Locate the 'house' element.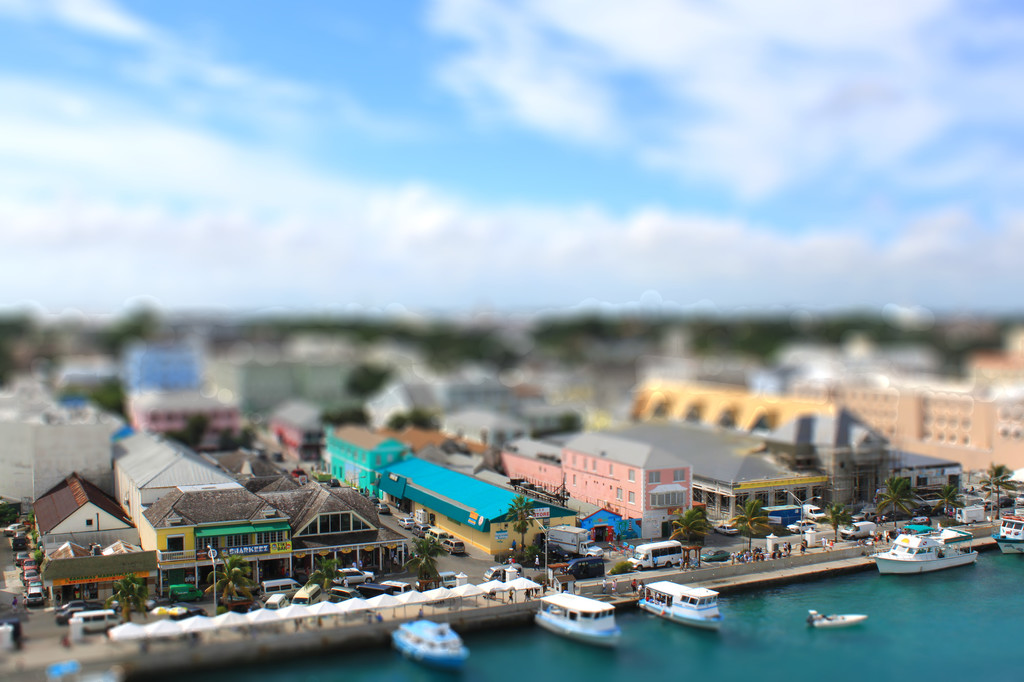
Element bbox: region(248, 480, 401, 583).
